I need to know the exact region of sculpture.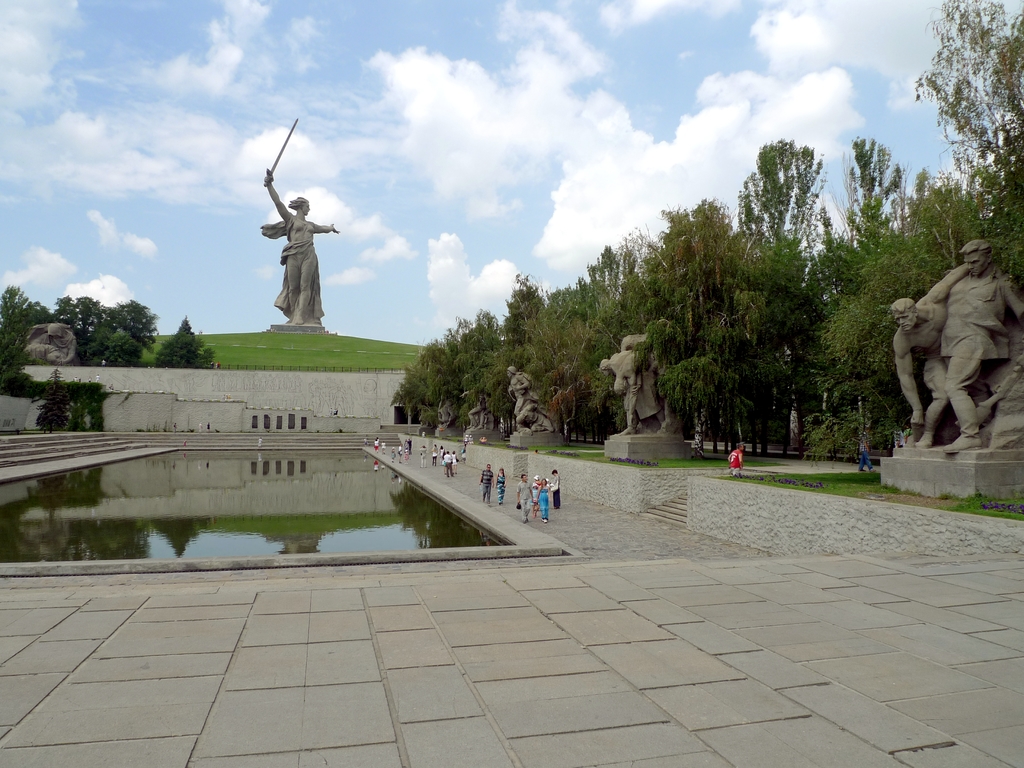
Region: <region>598, 333, 694, 461</region>.
